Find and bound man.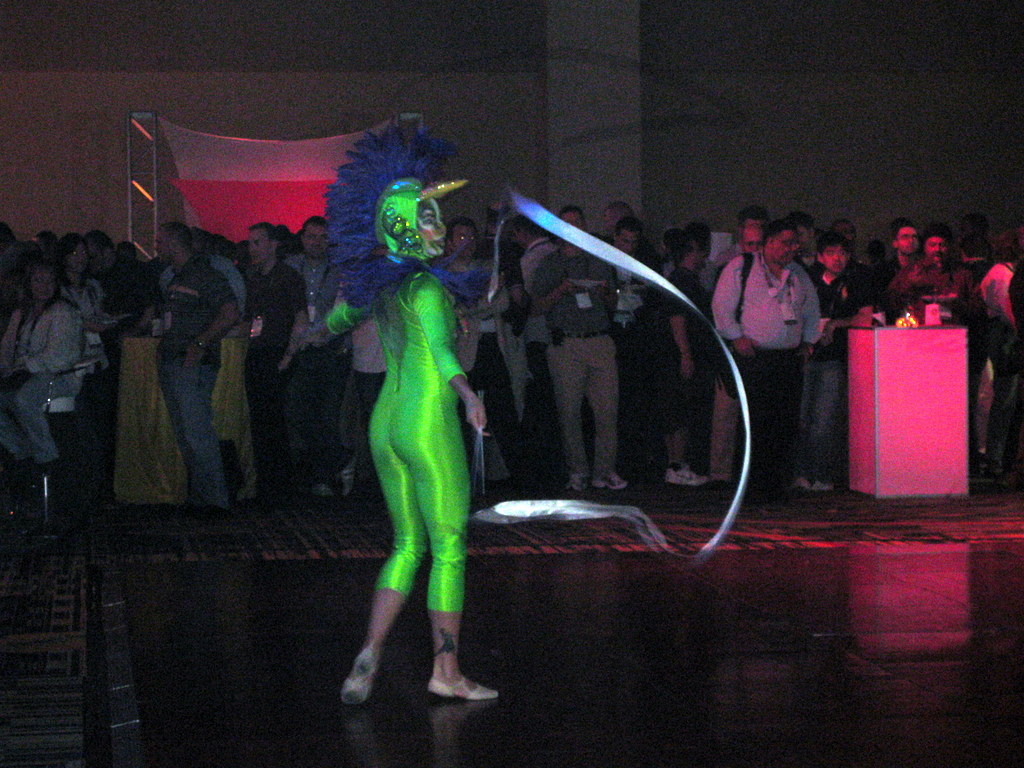
Bound: [left=876, top=217, right=924, bottom=292].
